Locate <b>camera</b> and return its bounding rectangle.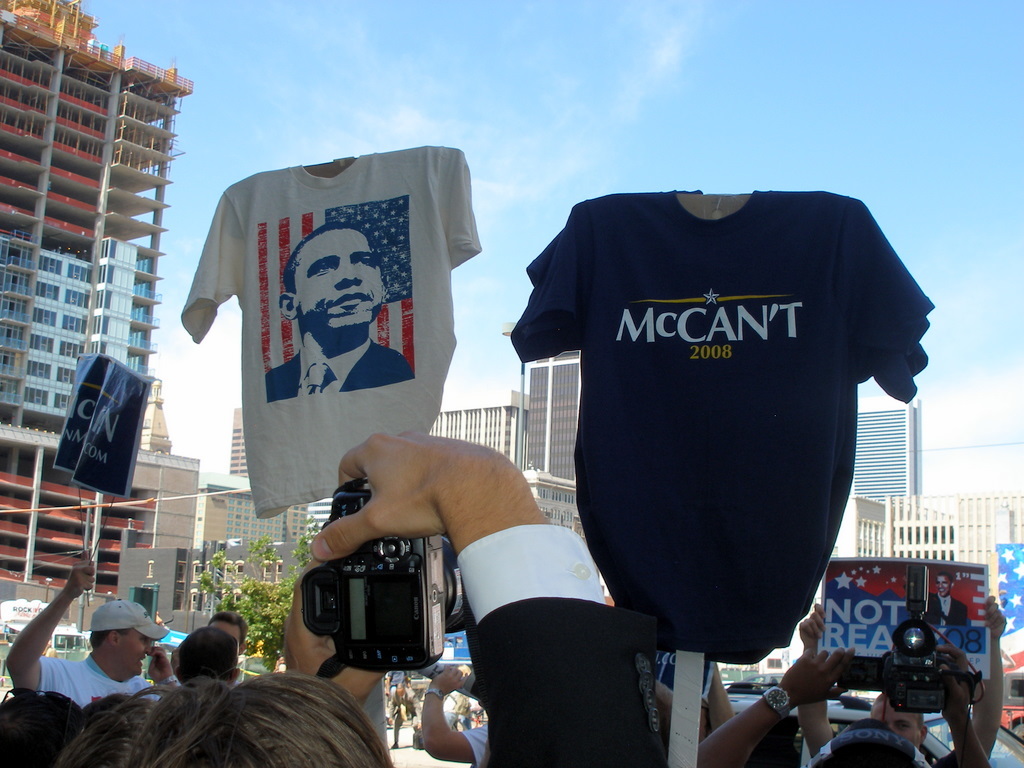
bbox=[826, 602, 983, 719].
